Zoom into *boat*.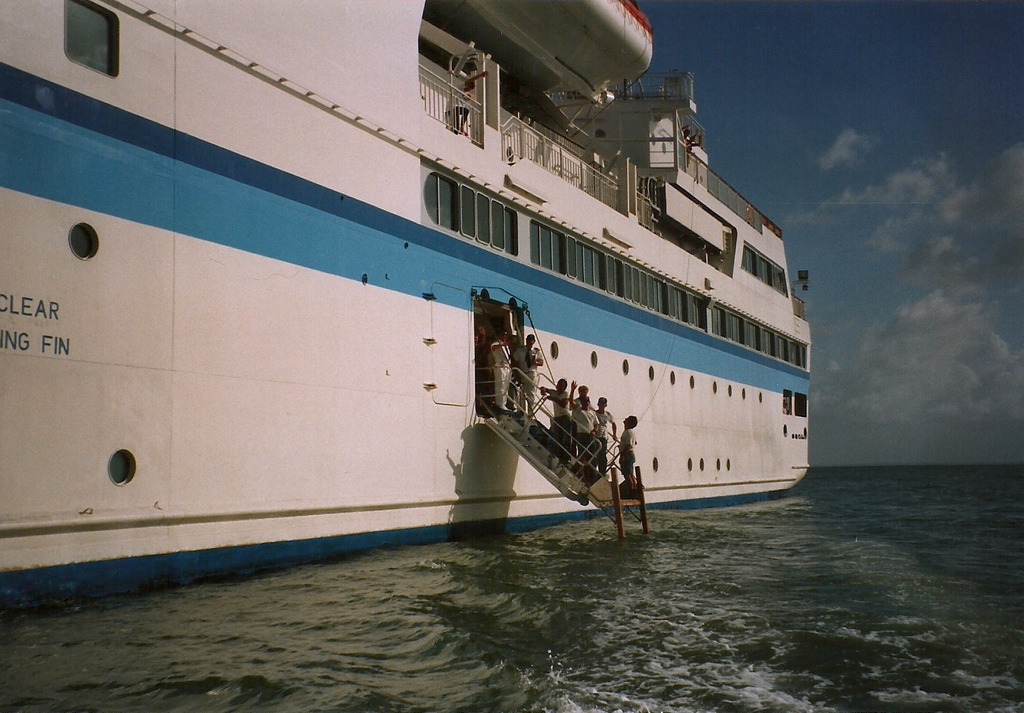
Zoom target: <box>0,0,819,624</box>.
